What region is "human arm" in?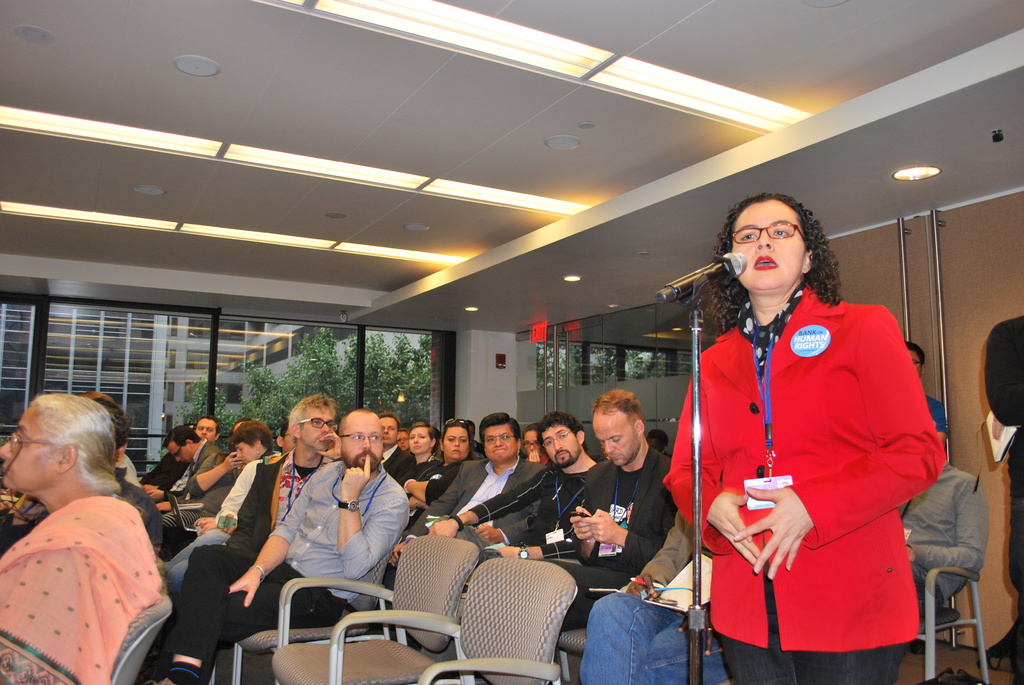
[x1=495, y1=532, x2=577, y2=560].
